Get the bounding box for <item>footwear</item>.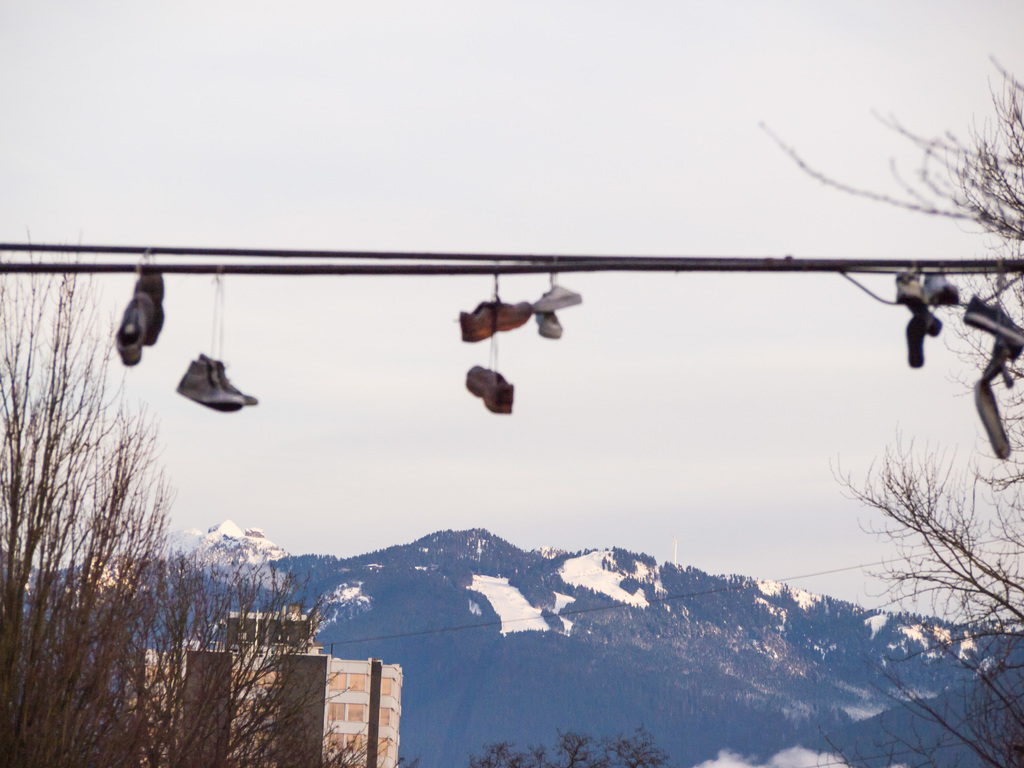
Rect(922, 268, 961, 303).
